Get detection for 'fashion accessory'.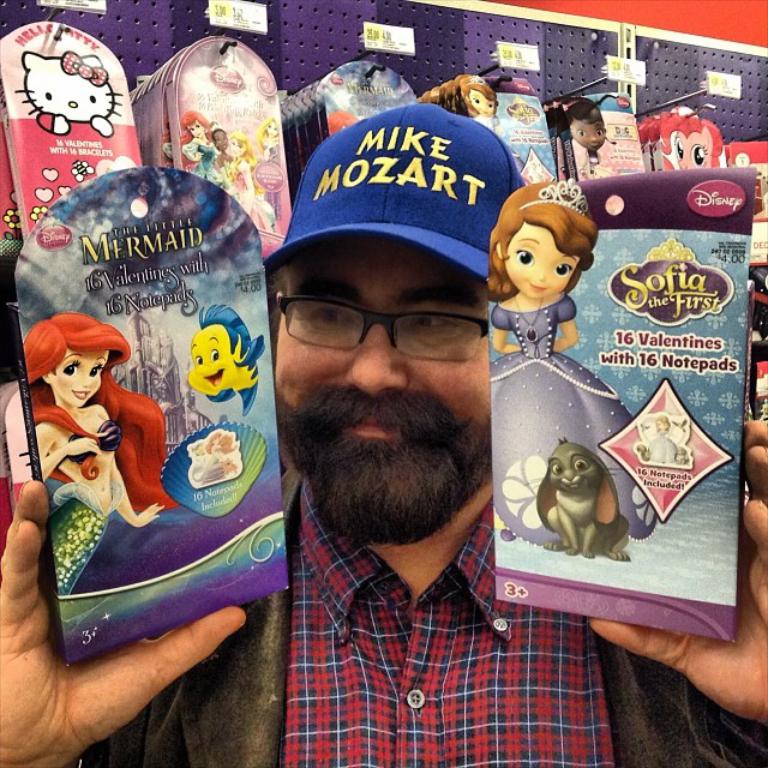
Detection: l=515, t=294, r=546, b=344.
